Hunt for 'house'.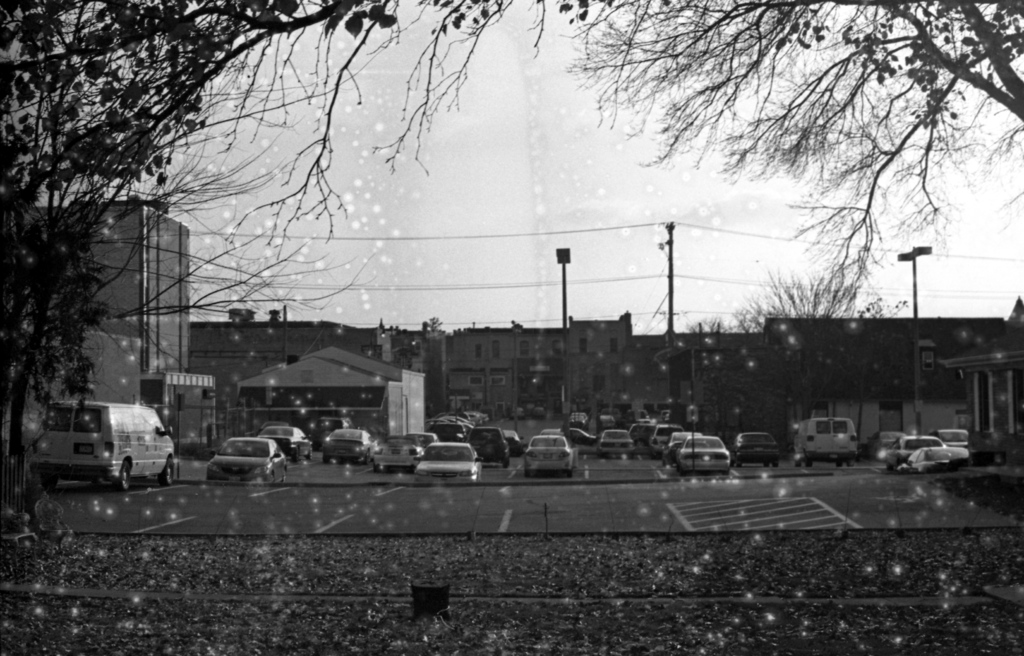
Hunted down at 448:321:632:412.
